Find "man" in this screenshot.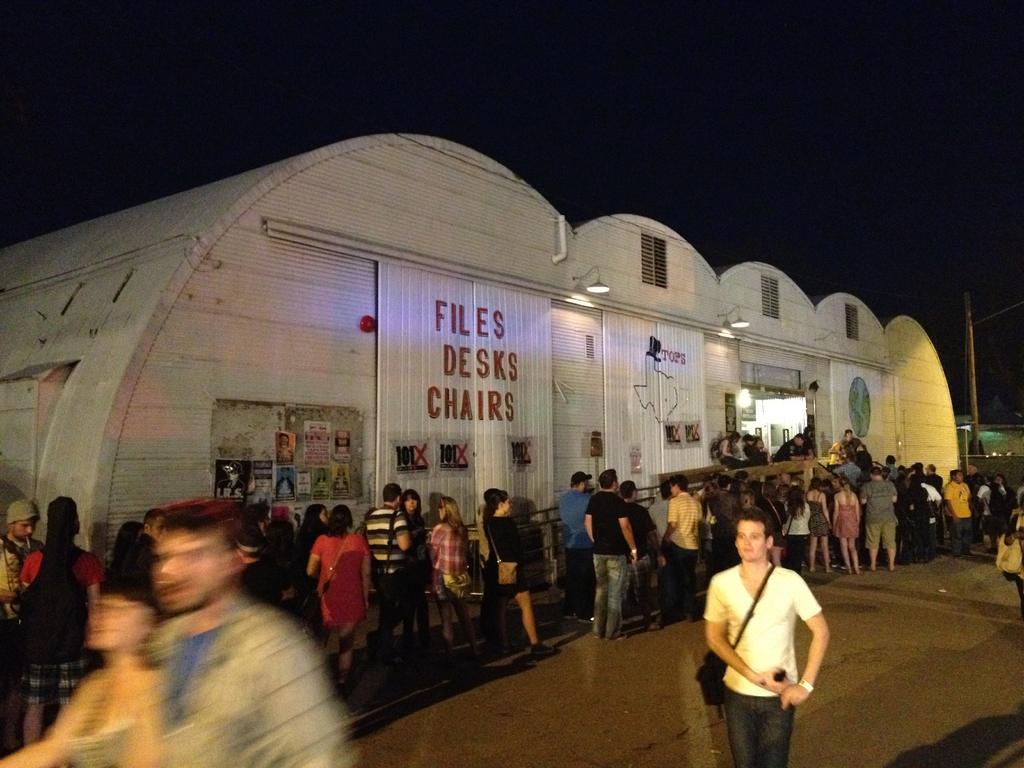
The bounding box for "man" is 664 475 710 623.
